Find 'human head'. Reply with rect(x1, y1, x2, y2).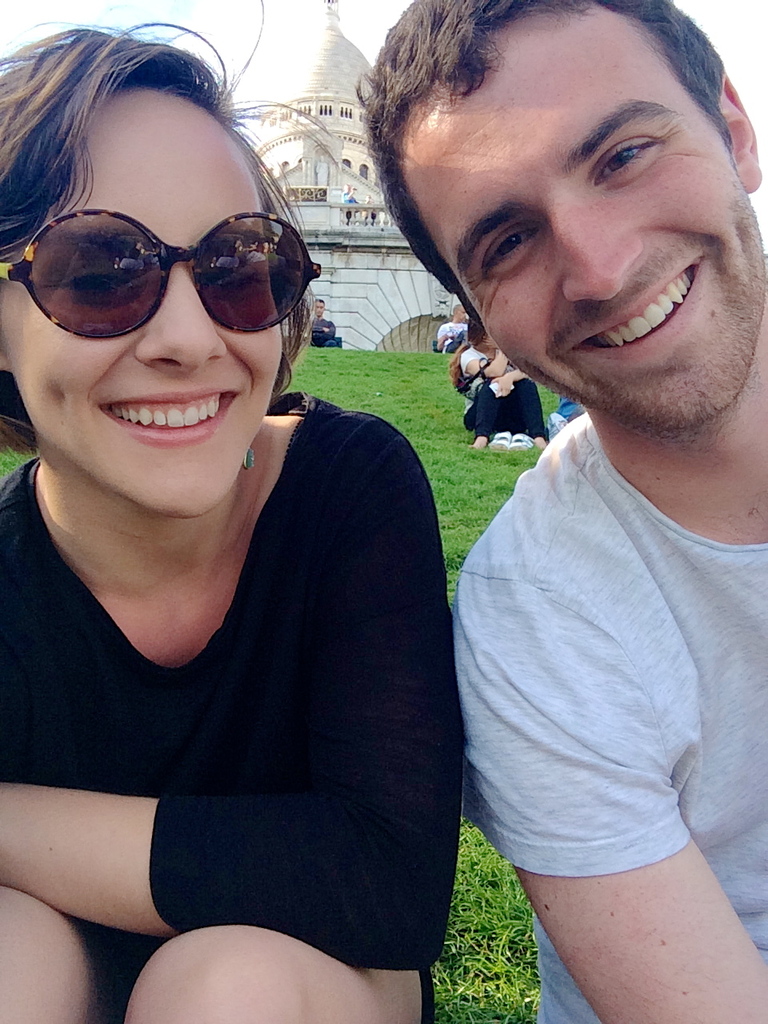
rect(0, 26, 286, 519).
